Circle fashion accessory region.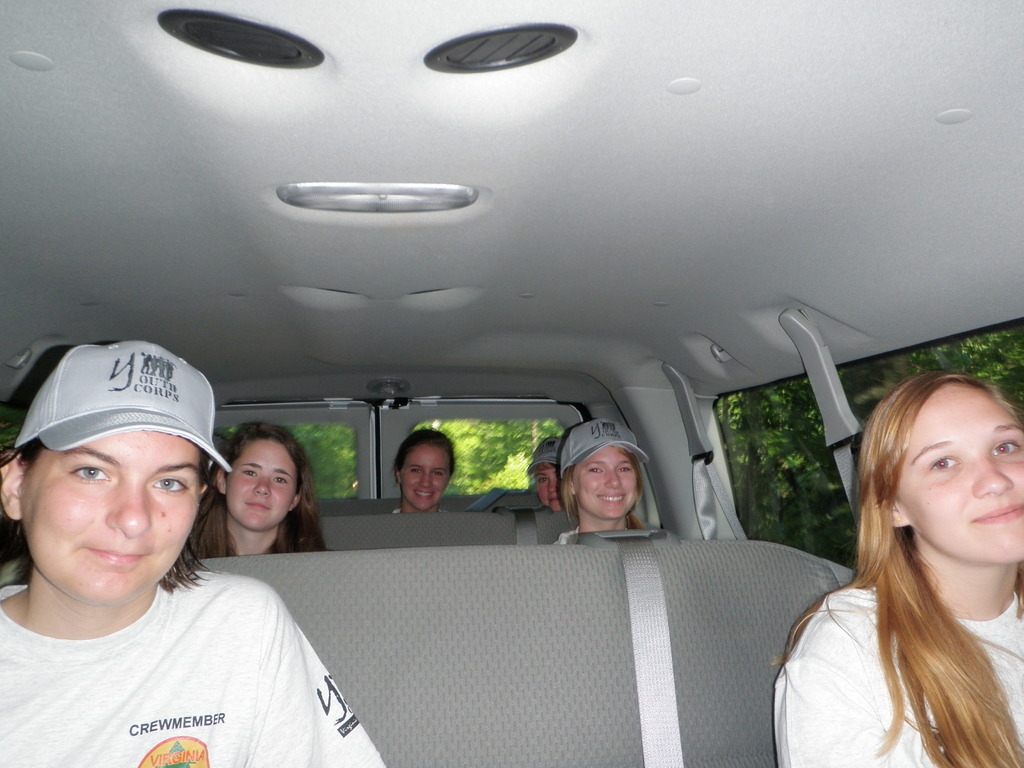
Region: <box>562,418,649,479</box>.
